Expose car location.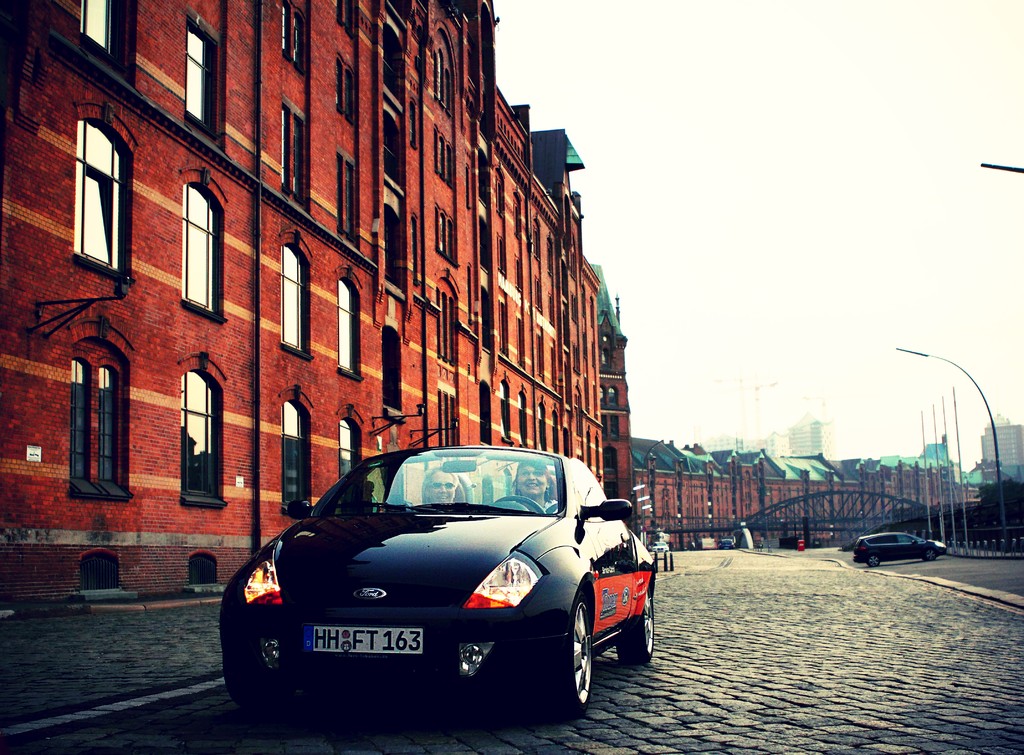
Exposed at (216, 441, 657, 724).
